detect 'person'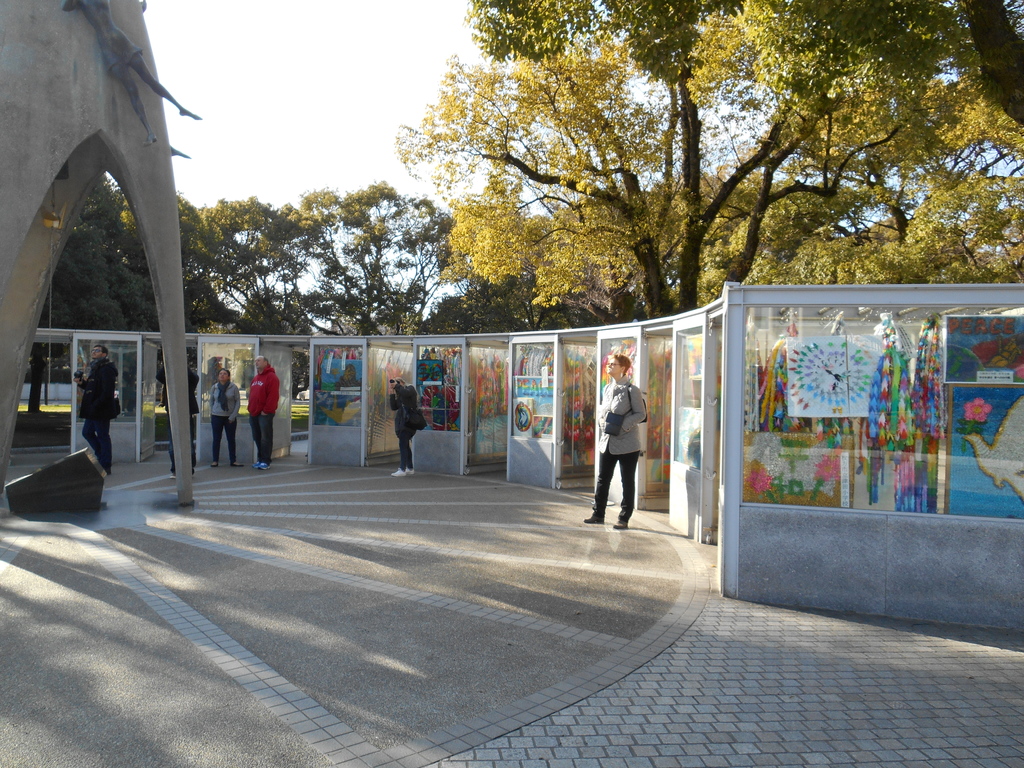
209 372 245 472
